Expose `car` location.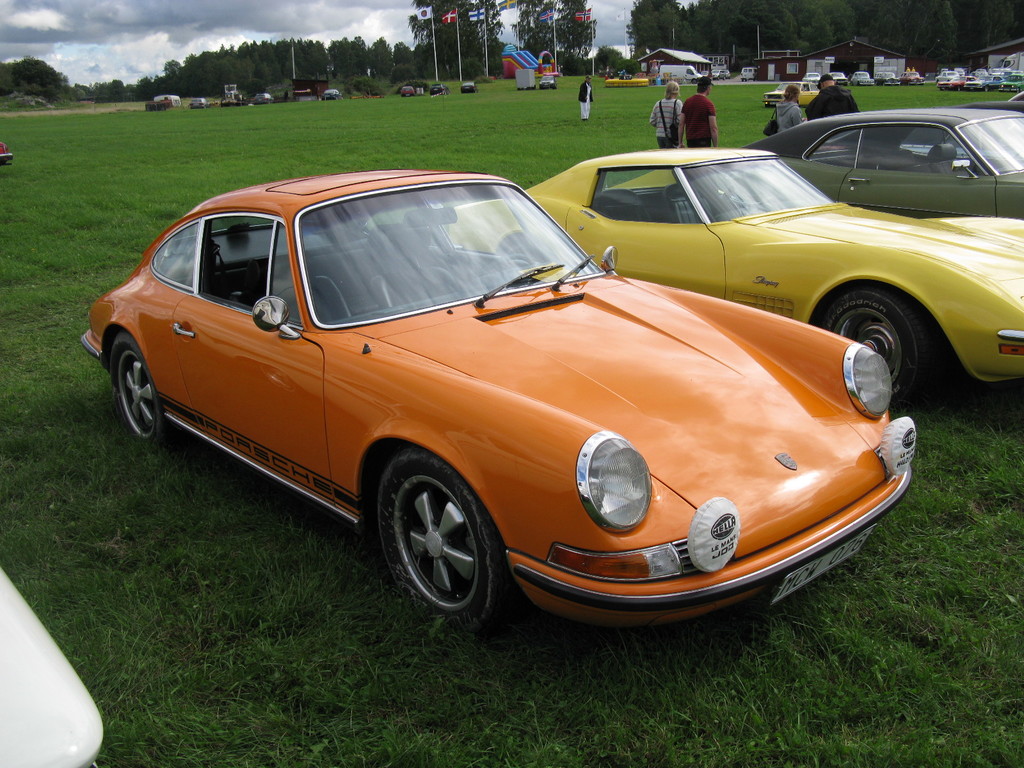
Exposed at BBox(739, 105, 1023, 220).
